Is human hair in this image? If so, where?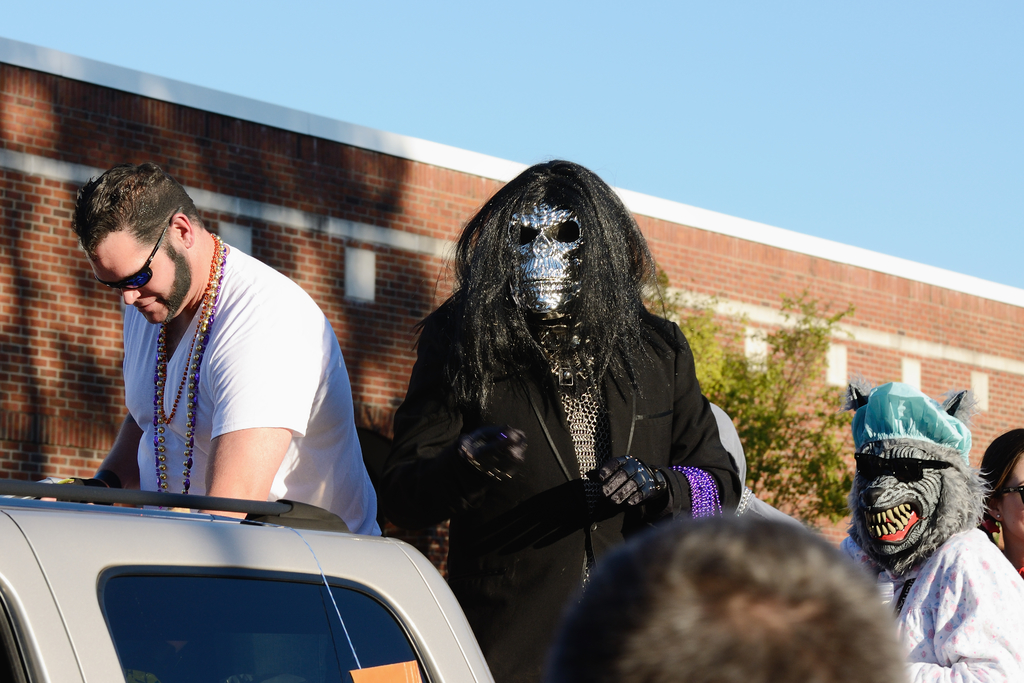
Yes, at select_region(572, 523, 925, 682).
